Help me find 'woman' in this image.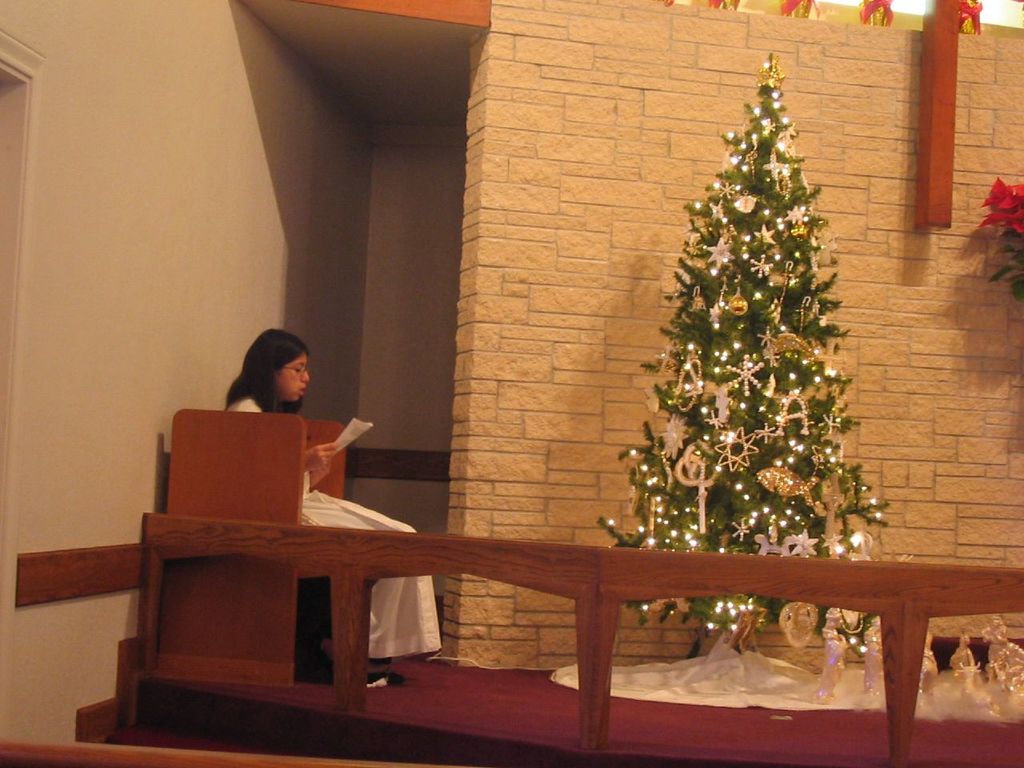
Found it: 209 314 451 692.
